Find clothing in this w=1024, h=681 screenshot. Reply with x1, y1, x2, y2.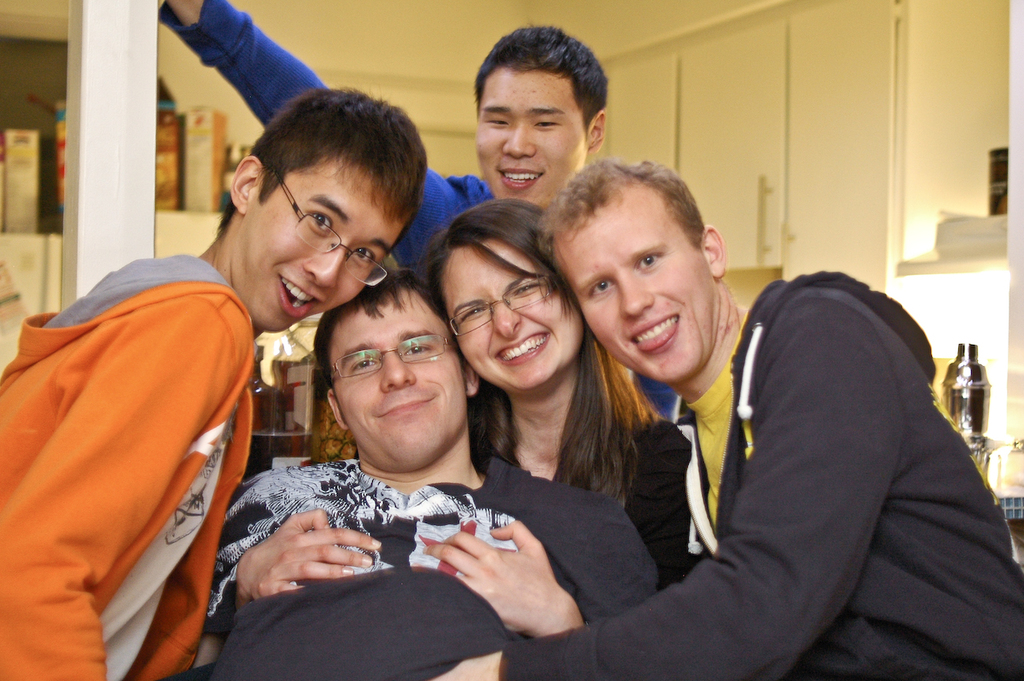
499, 271, 1023, 680.
